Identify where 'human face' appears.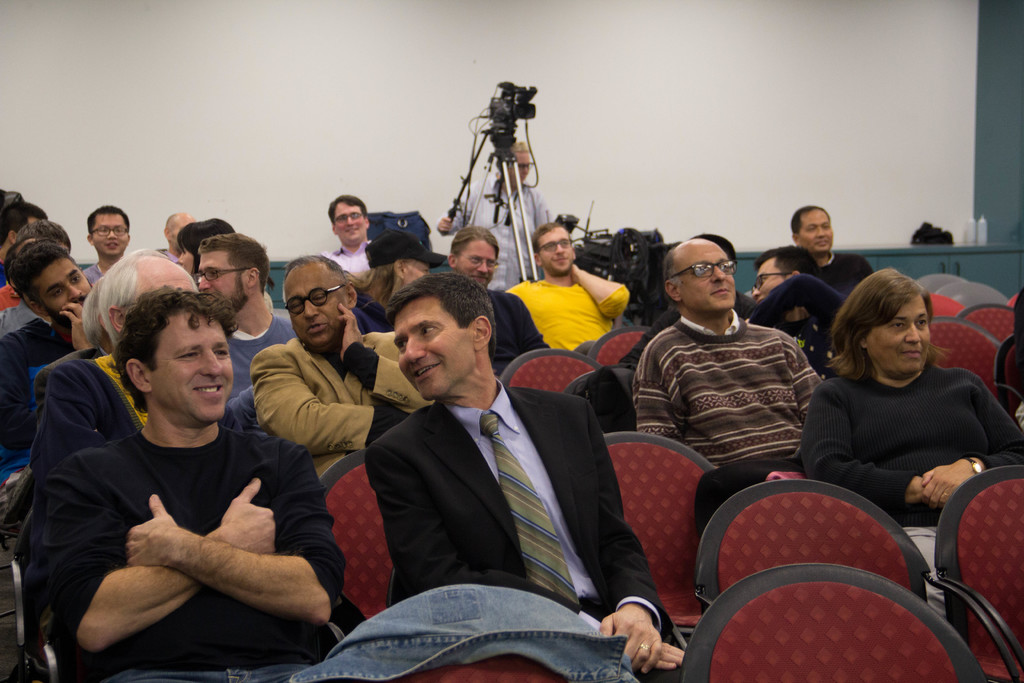
Appears at bbox=[861, 292, 931, 378].
